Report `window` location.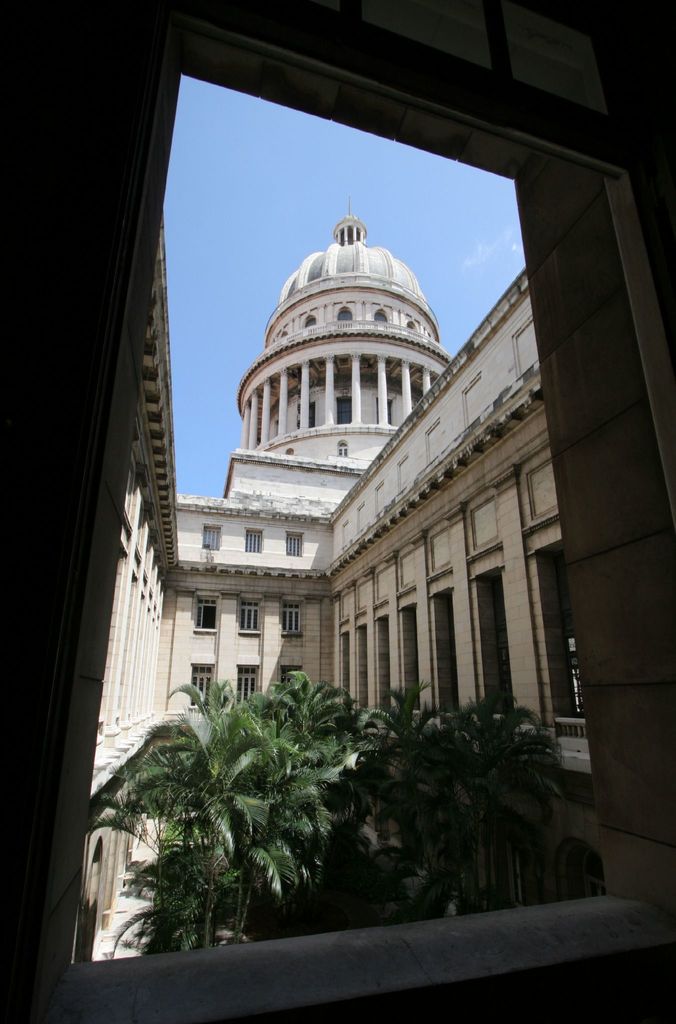
Report: 232 668 255 706.
